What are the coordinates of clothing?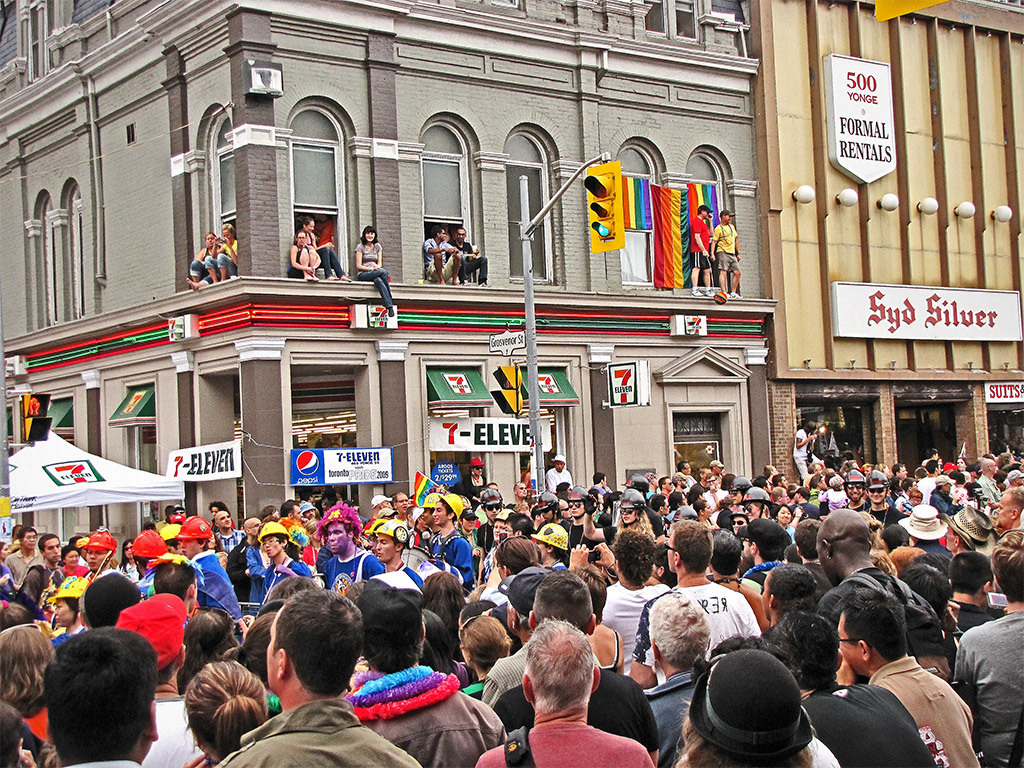
[810,738,841,767].
